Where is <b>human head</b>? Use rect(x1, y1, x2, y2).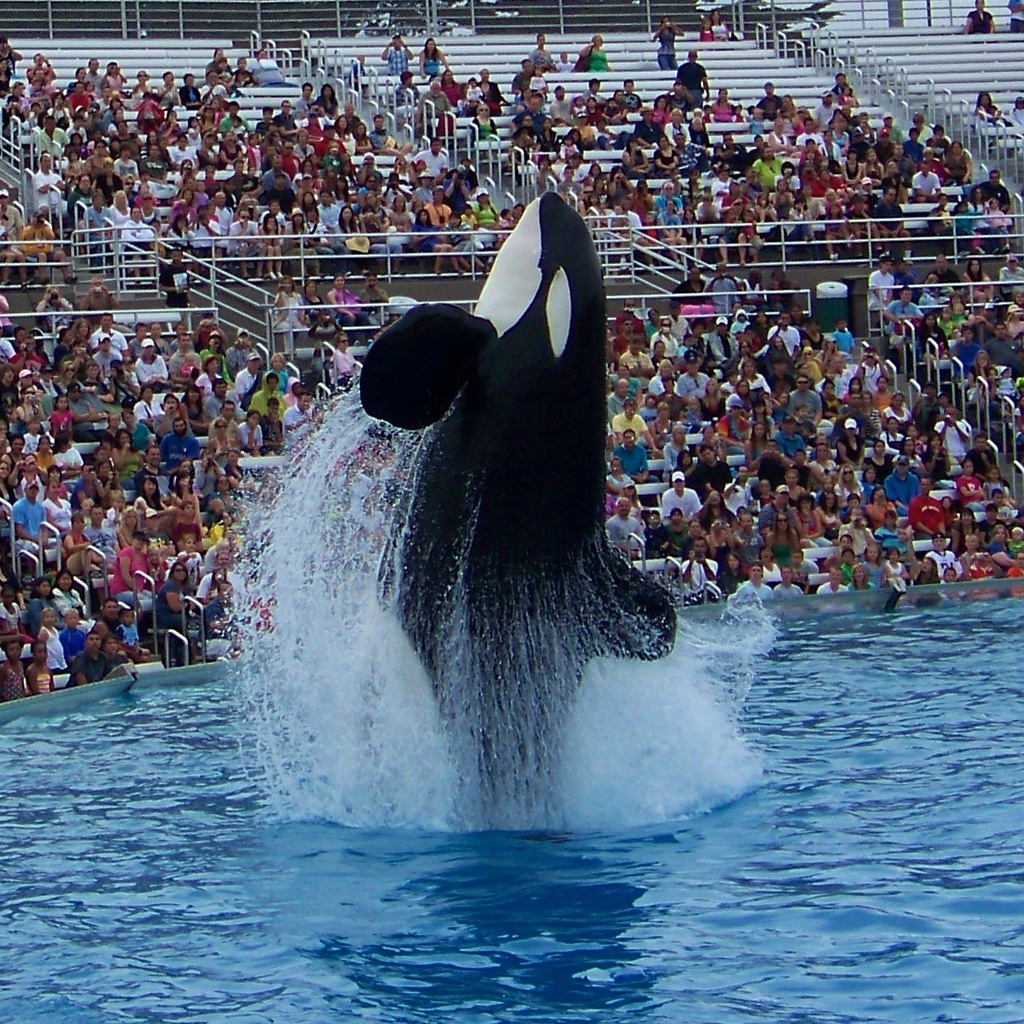
rect(627, 337, 650, 356).
